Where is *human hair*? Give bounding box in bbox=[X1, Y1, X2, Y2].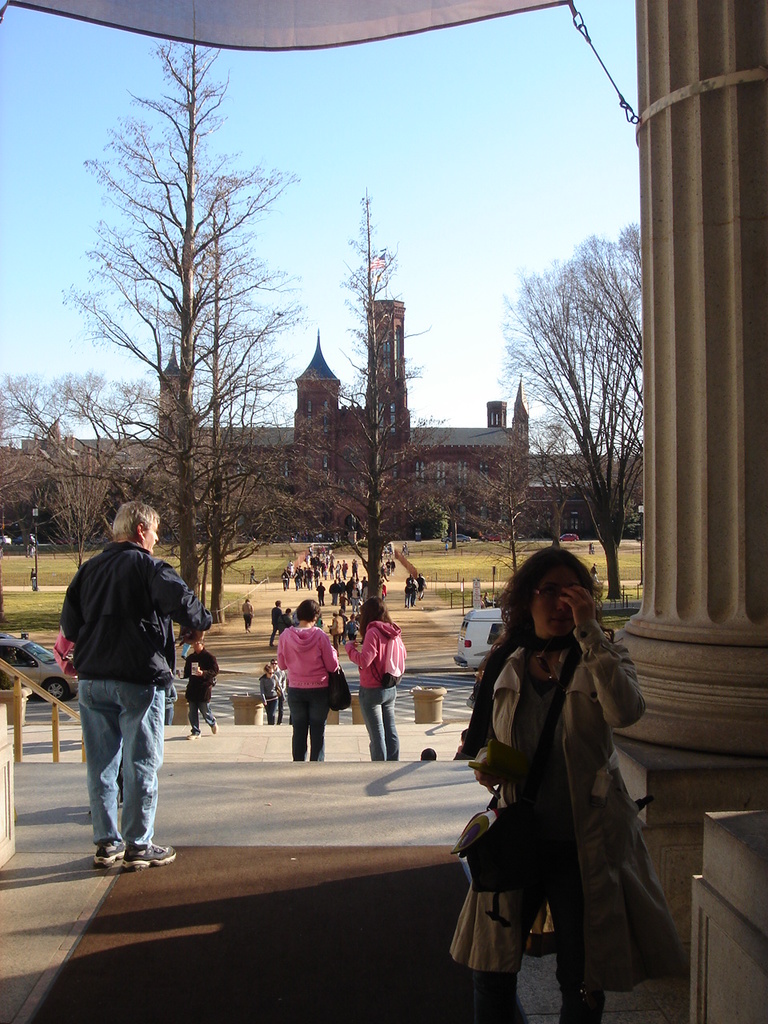
bbox=[358, 598, 394, 640].
